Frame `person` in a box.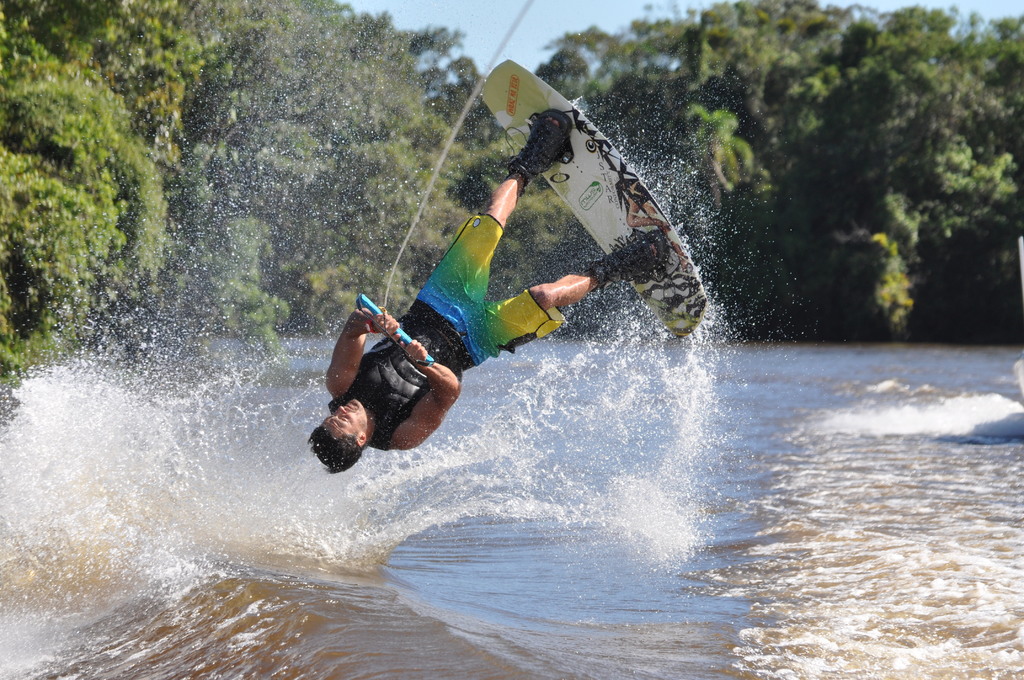
crop(325, 106, 669, 469).
